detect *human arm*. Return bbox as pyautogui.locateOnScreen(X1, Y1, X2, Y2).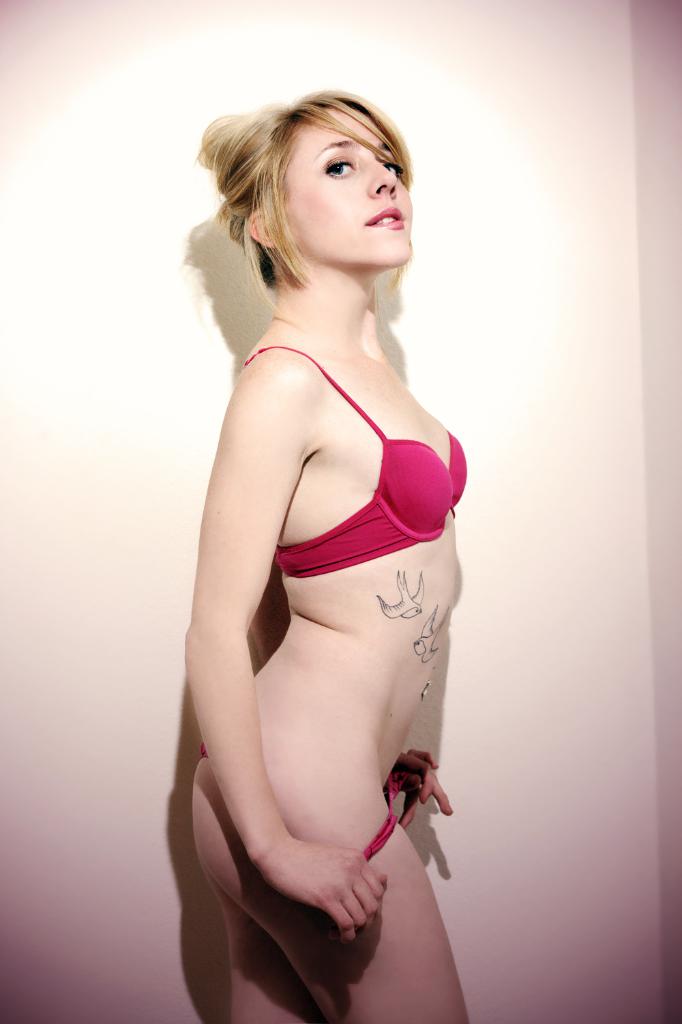
pyautogui.locateOnScreen(389, 752, 460, 819).
